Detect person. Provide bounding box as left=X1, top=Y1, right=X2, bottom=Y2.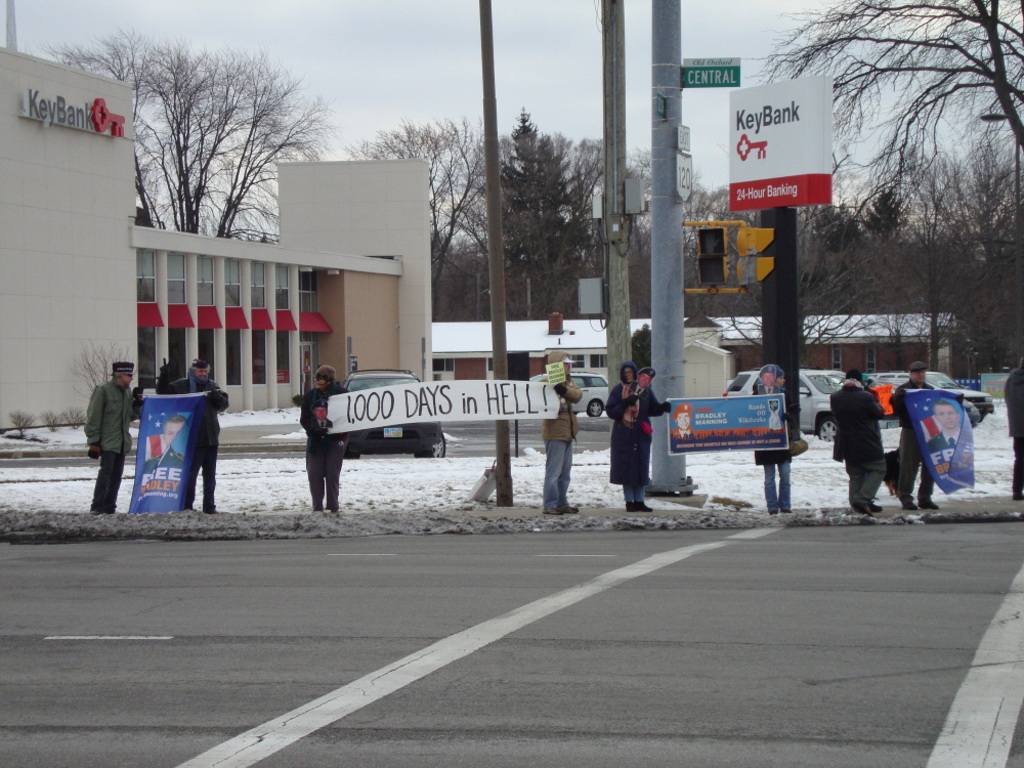
left=757, top=361, right=777, bottom=395.
